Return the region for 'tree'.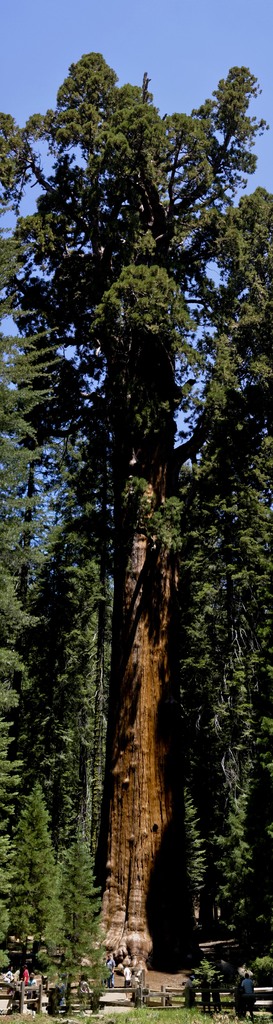
box(45, 812, 106, 1019).
